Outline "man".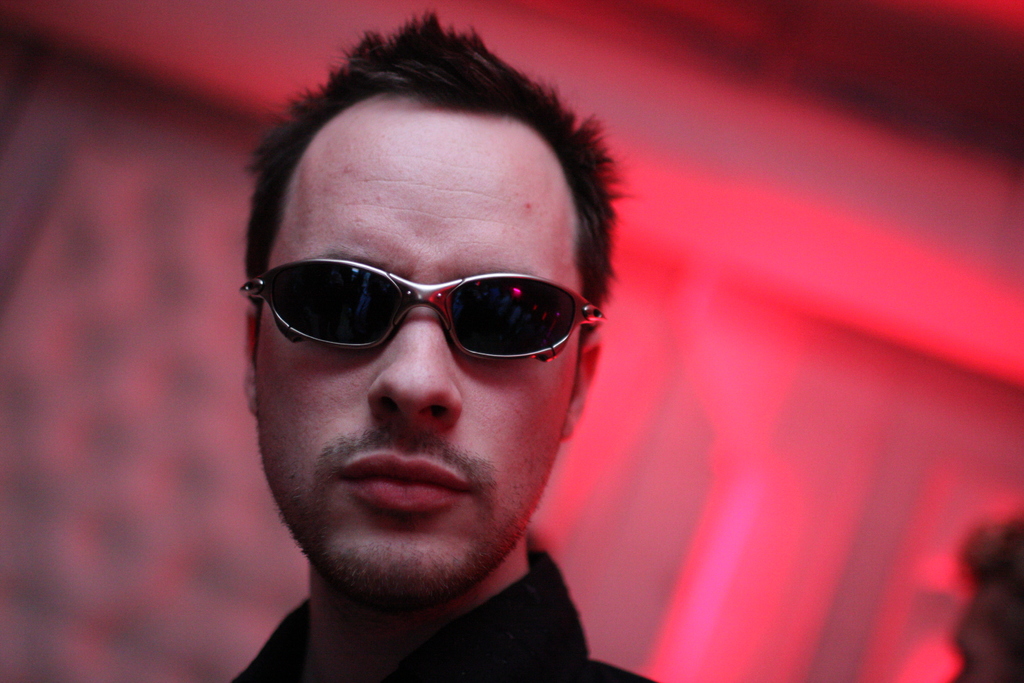
Outline: locate(211, 12, 697, 682).
